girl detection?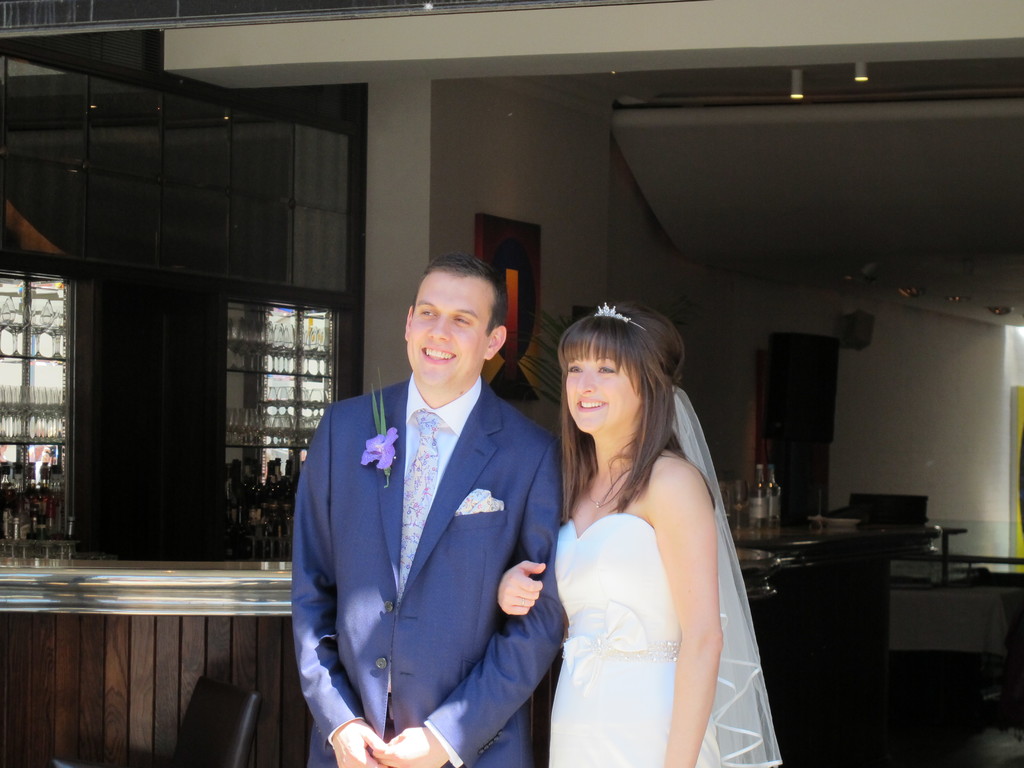
501:302:780:767
